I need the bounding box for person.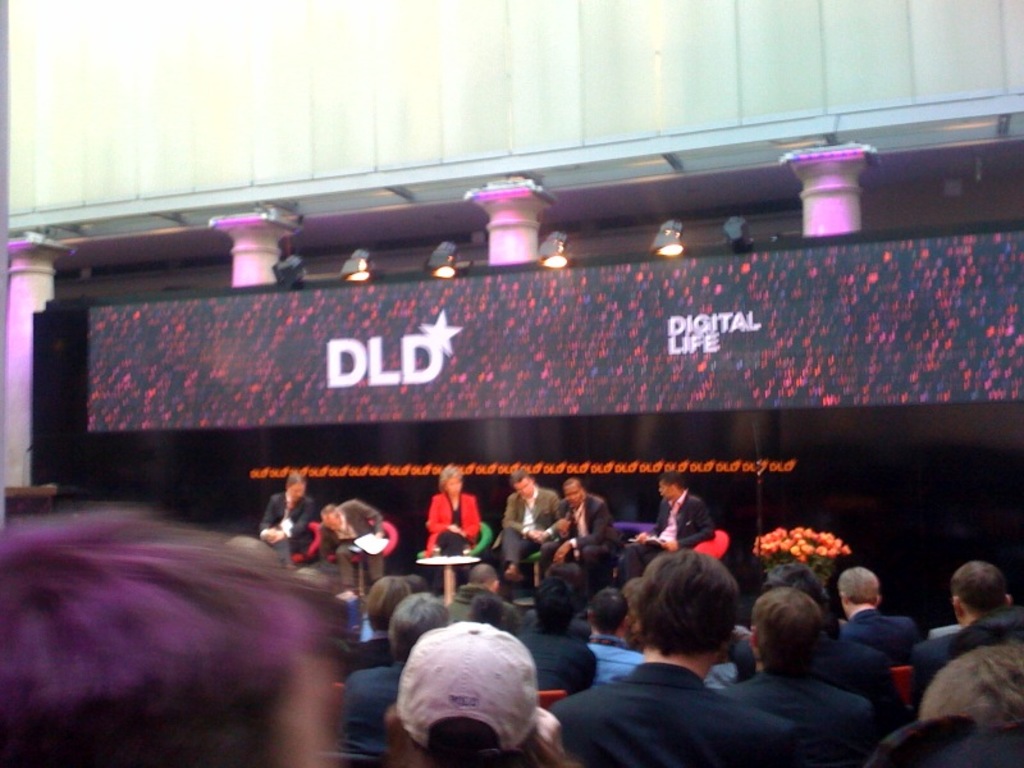
Here it is: [left=260, top=471, right=315, bottom=571].
